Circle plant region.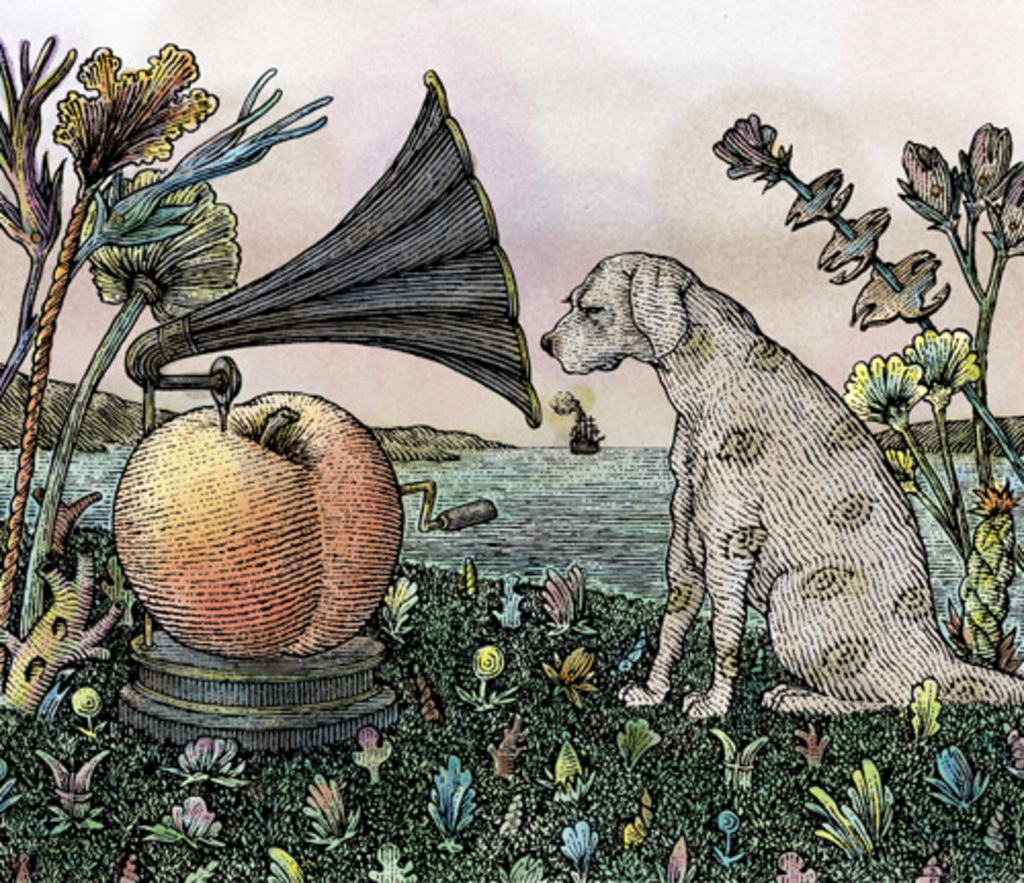
Region: Rect(0, 756, 18, 815).
